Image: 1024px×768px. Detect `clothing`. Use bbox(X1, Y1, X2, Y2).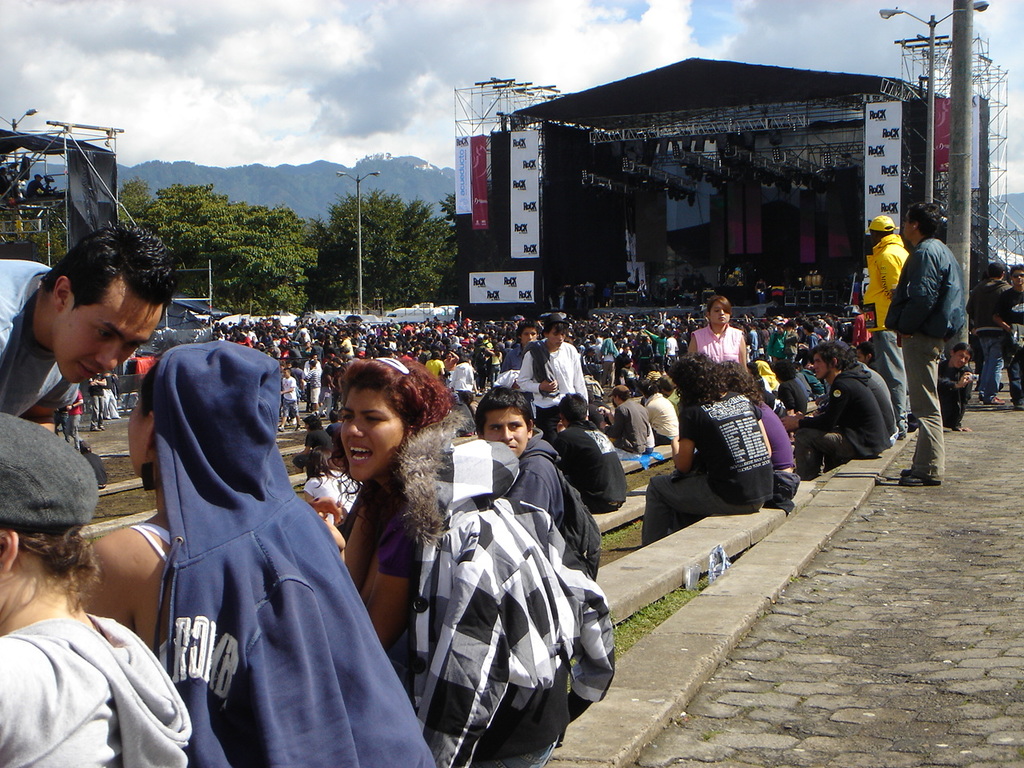
bbox(758, 378, 806, 404).
